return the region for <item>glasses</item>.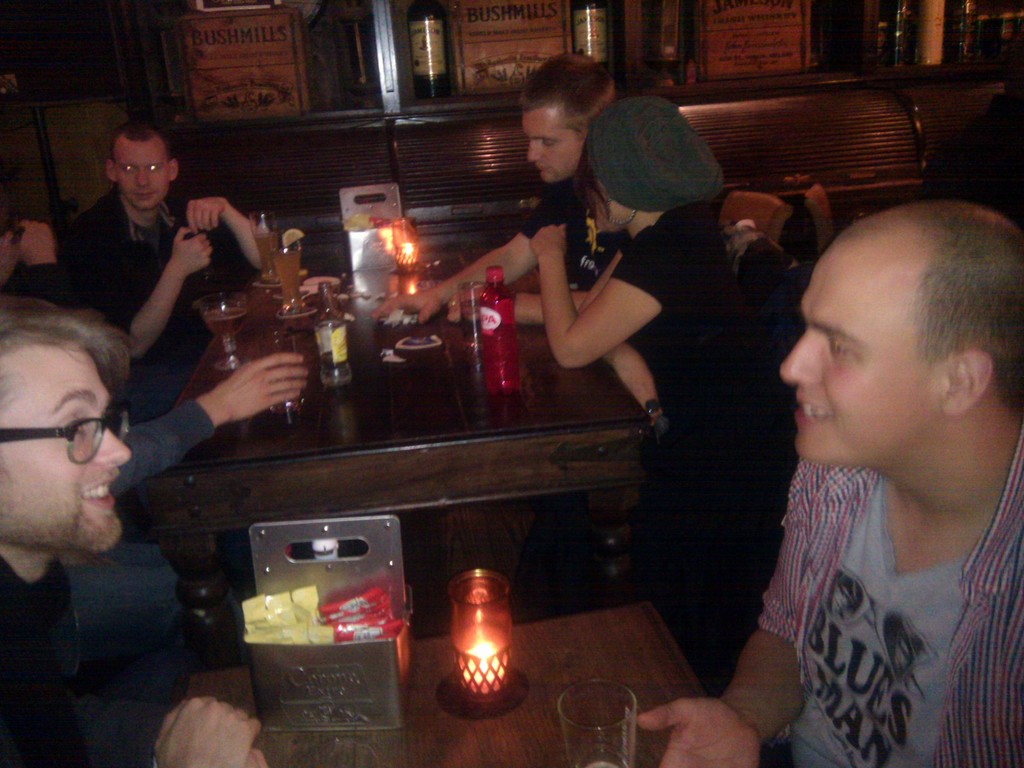
{"x1": 115, "y1": 160, "x2": 168, "y2": 180}.
